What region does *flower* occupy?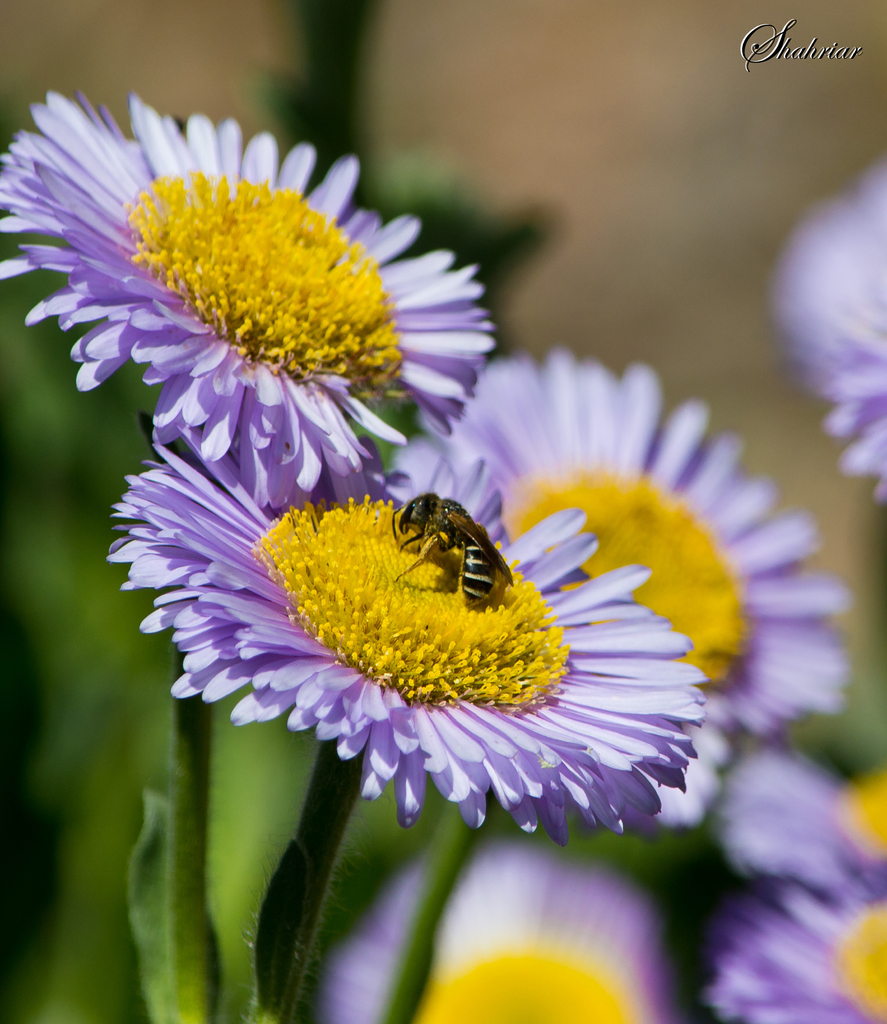
x1=703, y1=771, x2=886, y2=1023.
